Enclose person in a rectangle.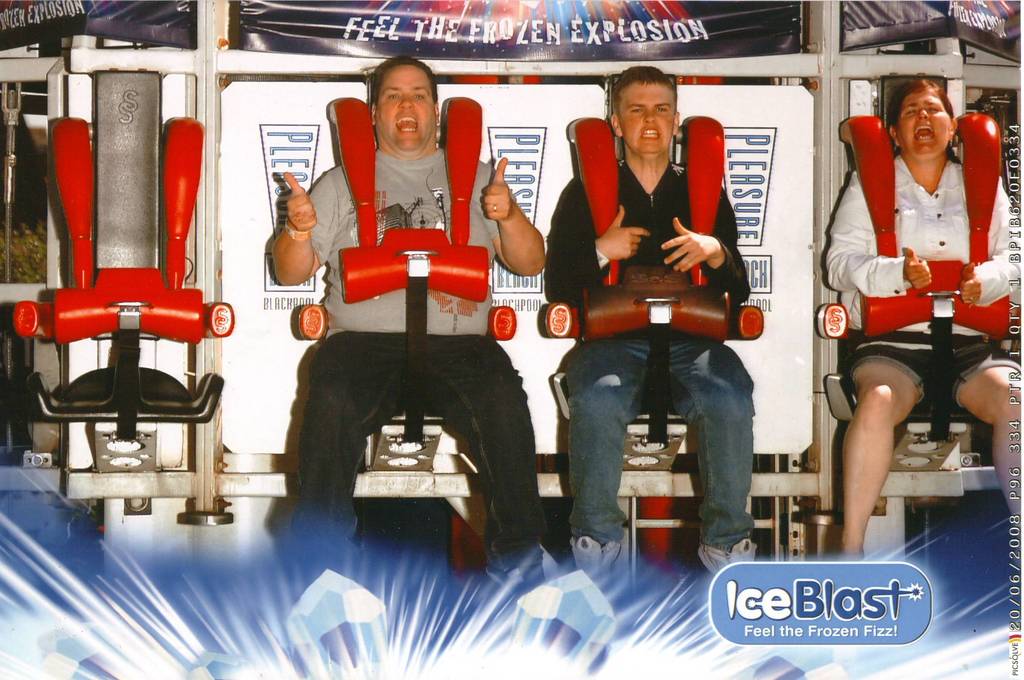
pyautogui.locateOnScreen(269, 53, 544, 584).
